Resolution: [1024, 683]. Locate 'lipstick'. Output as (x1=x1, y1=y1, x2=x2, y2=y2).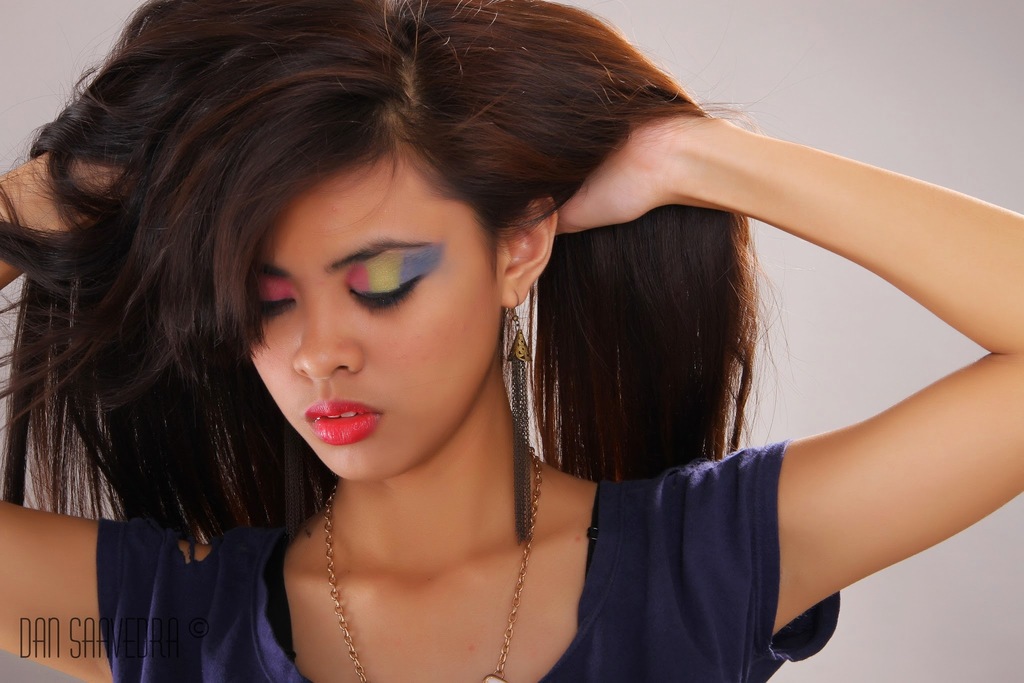
(x1=303, y1=395, x2=378, y2=443).
